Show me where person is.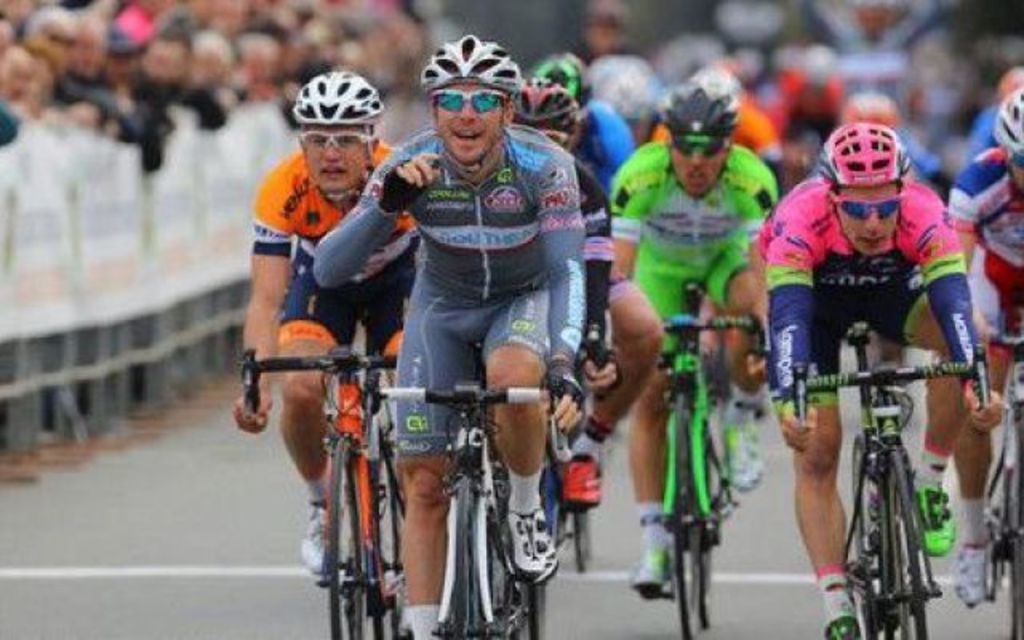
person is at 795:88:952:197.
